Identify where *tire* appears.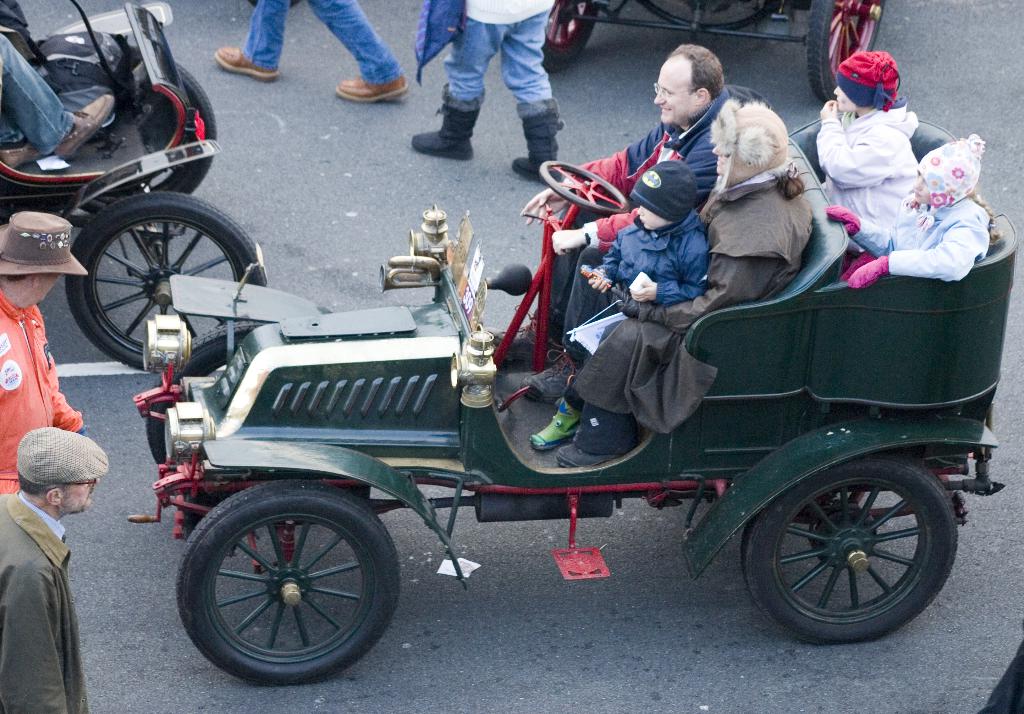
Appears at (left=58, top=186, right=231, bottom=351).
